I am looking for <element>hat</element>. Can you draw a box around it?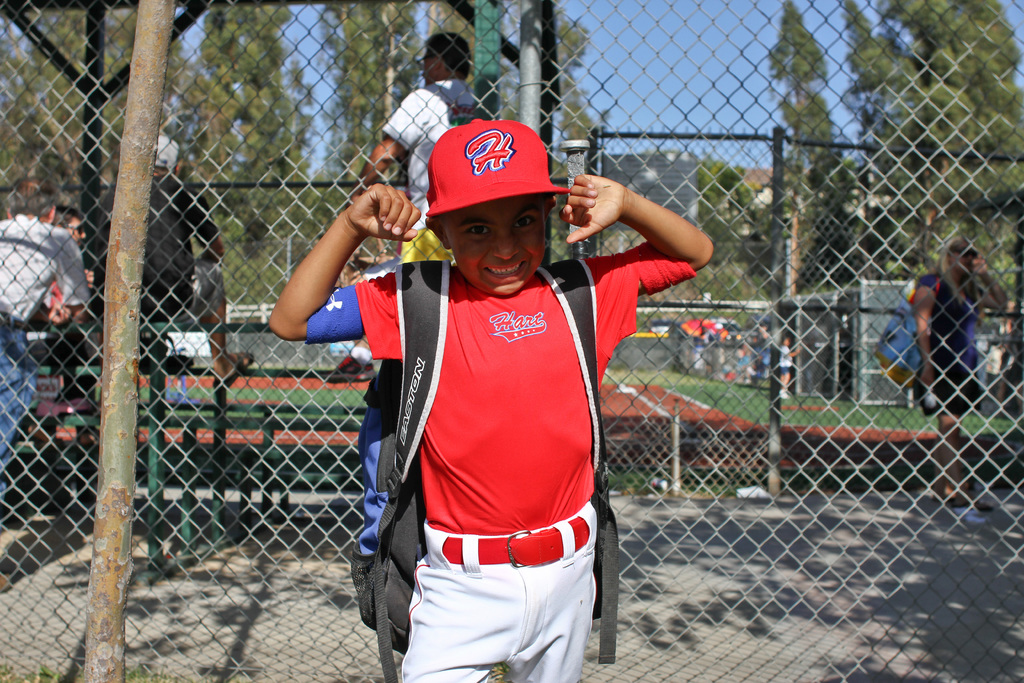
Sure, the bounding box is <bbox>425, 115, 572, 228</bbox>.
